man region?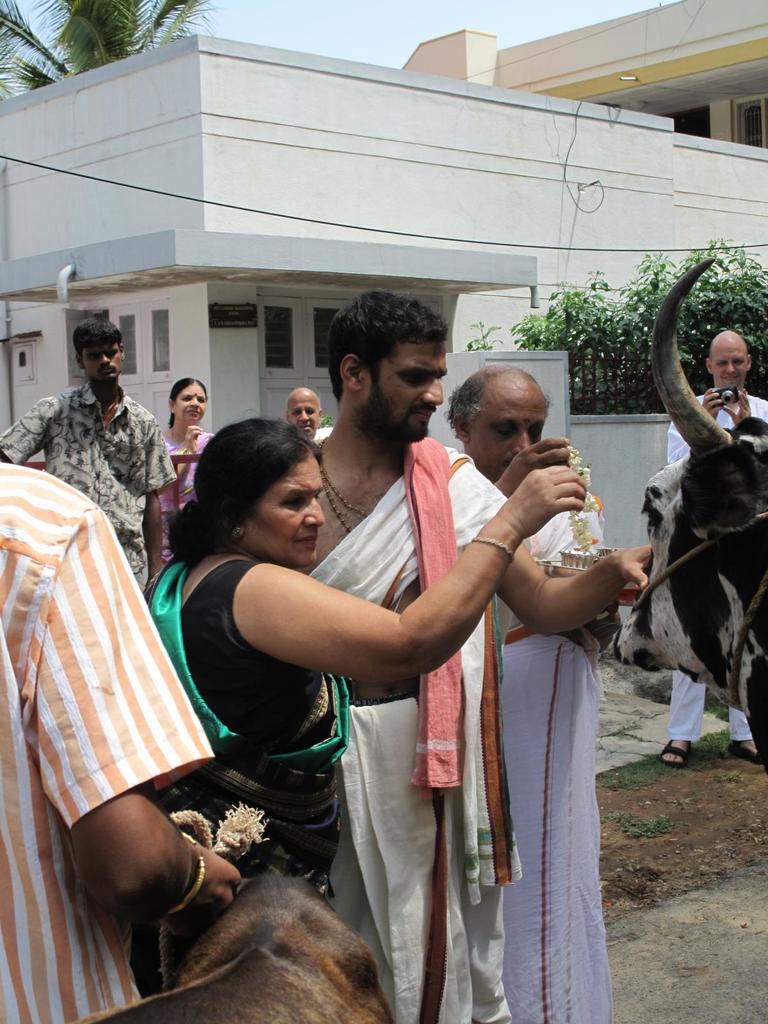
box=[0, 460, 239, 1023]
